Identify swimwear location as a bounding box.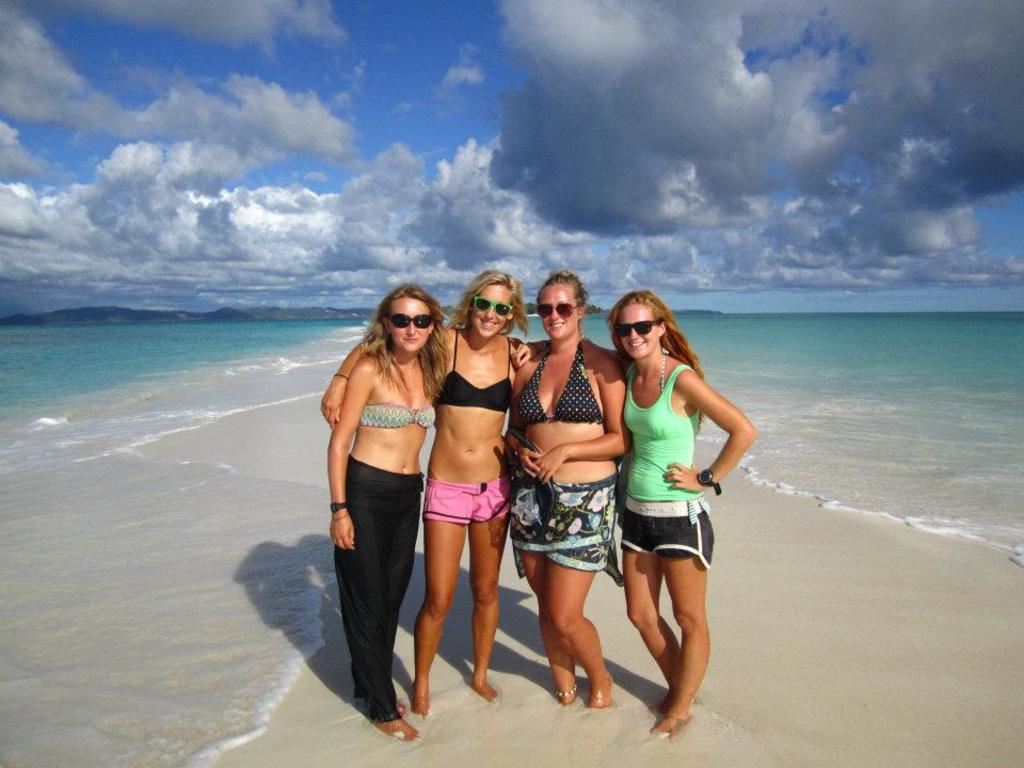
l=432, t=326, r=515, b=410.
